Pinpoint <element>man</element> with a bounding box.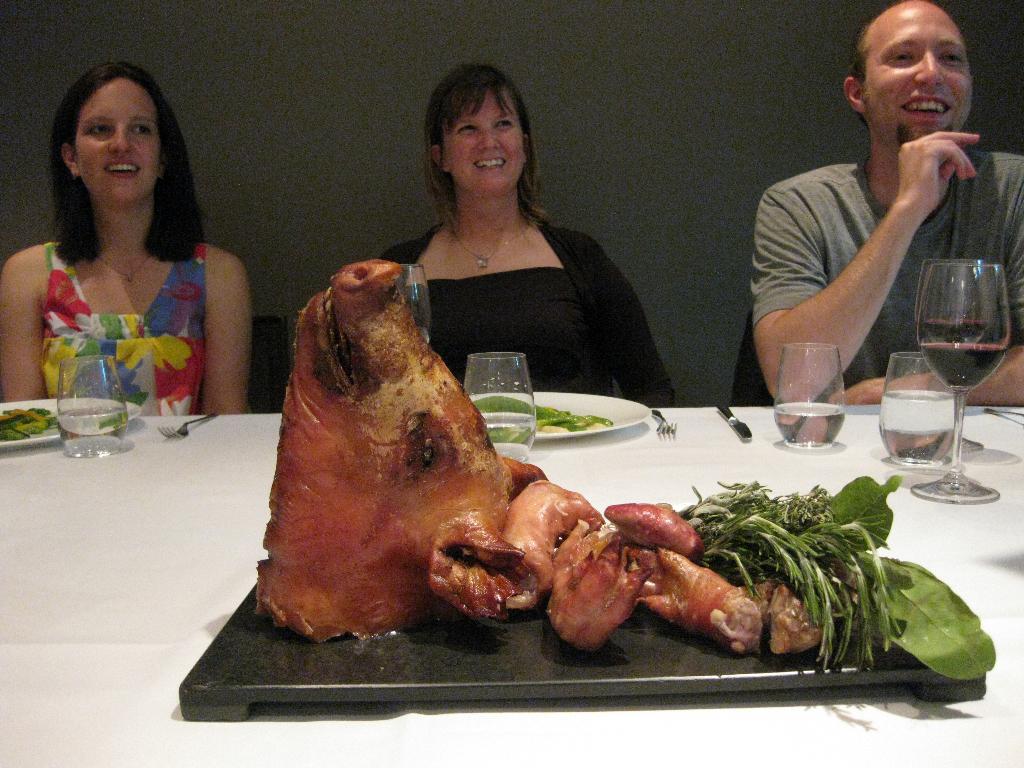
x1=744 y1=15 x2=1000 y2=433.
